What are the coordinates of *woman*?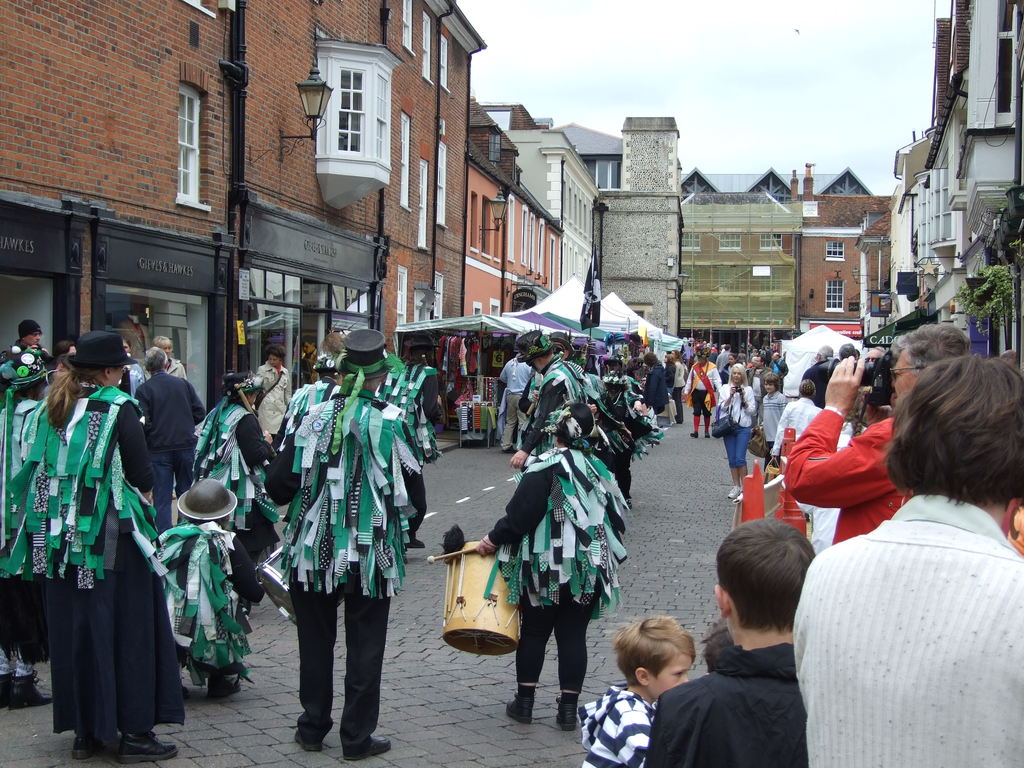
769:378:820:463.
